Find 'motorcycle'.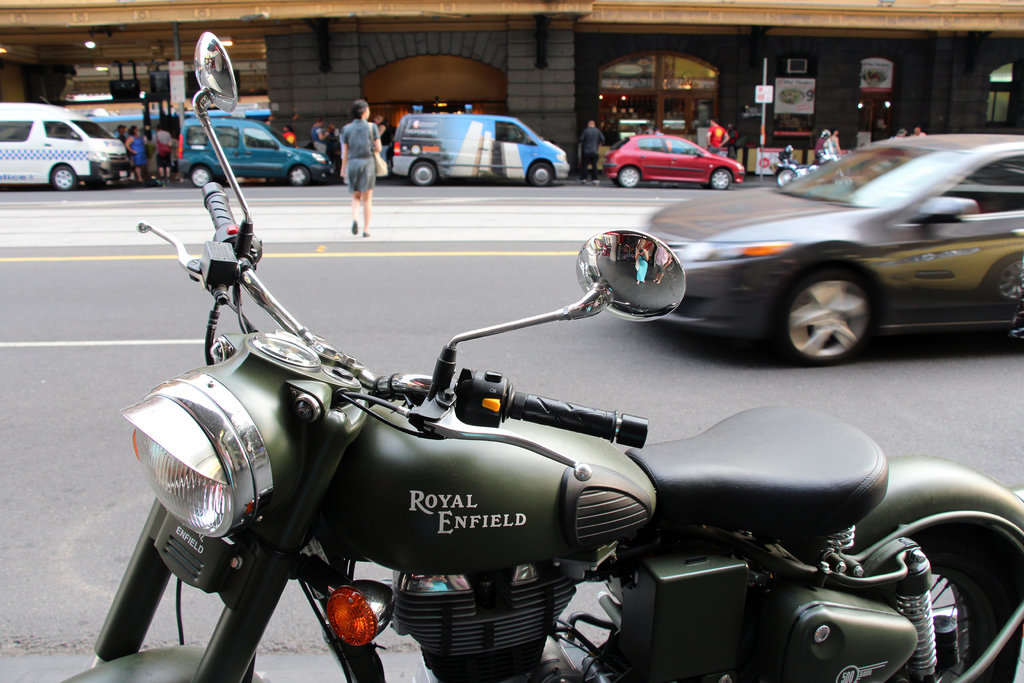
crop(57, 28, 1023, 682).
